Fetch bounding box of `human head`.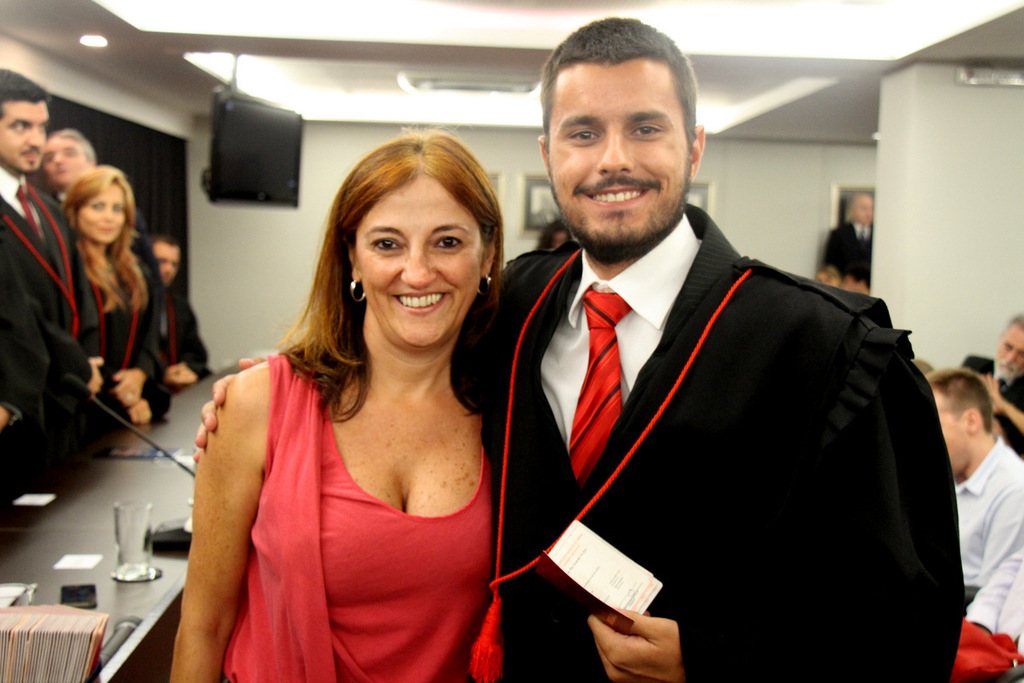
Bbox: (x1=147, y1=231, x2=183, y2=282).
